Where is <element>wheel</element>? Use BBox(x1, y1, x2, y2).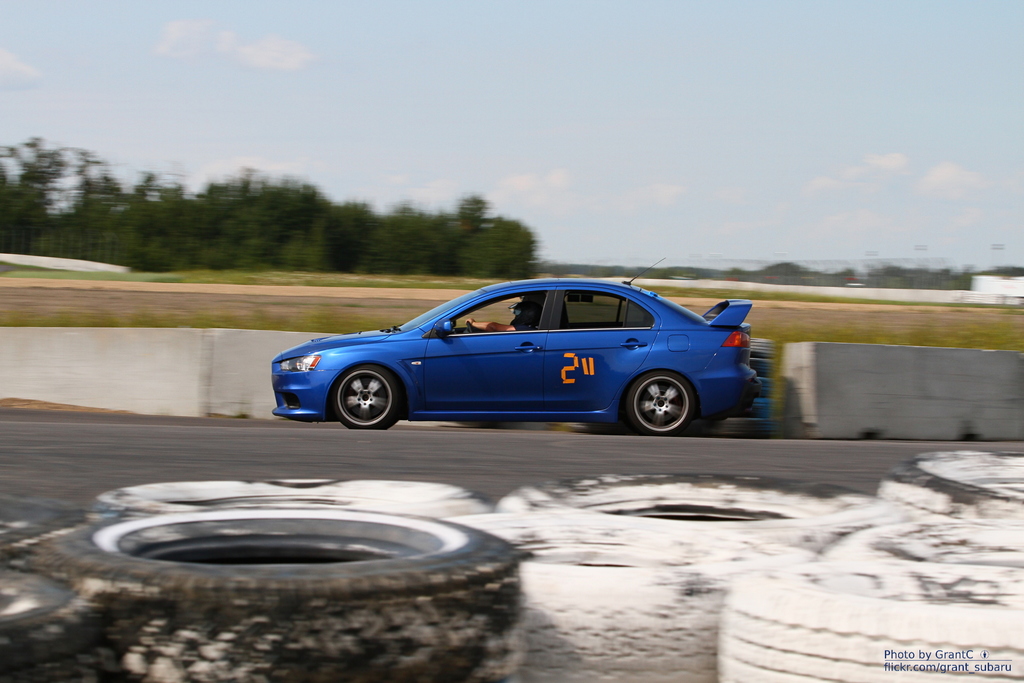
BBox(624, 370, 695, 436).
